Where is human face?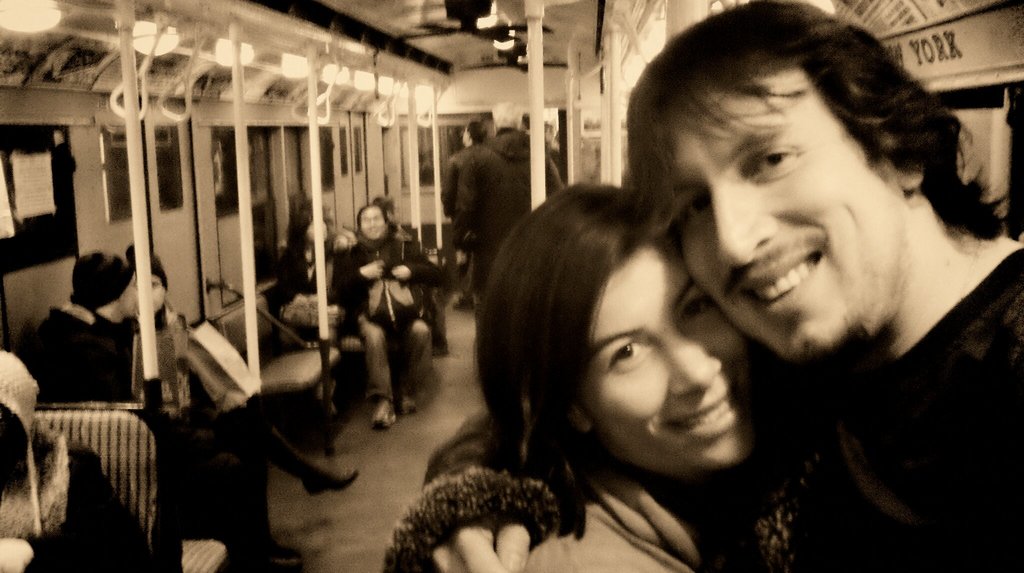
360:207:383:244.
